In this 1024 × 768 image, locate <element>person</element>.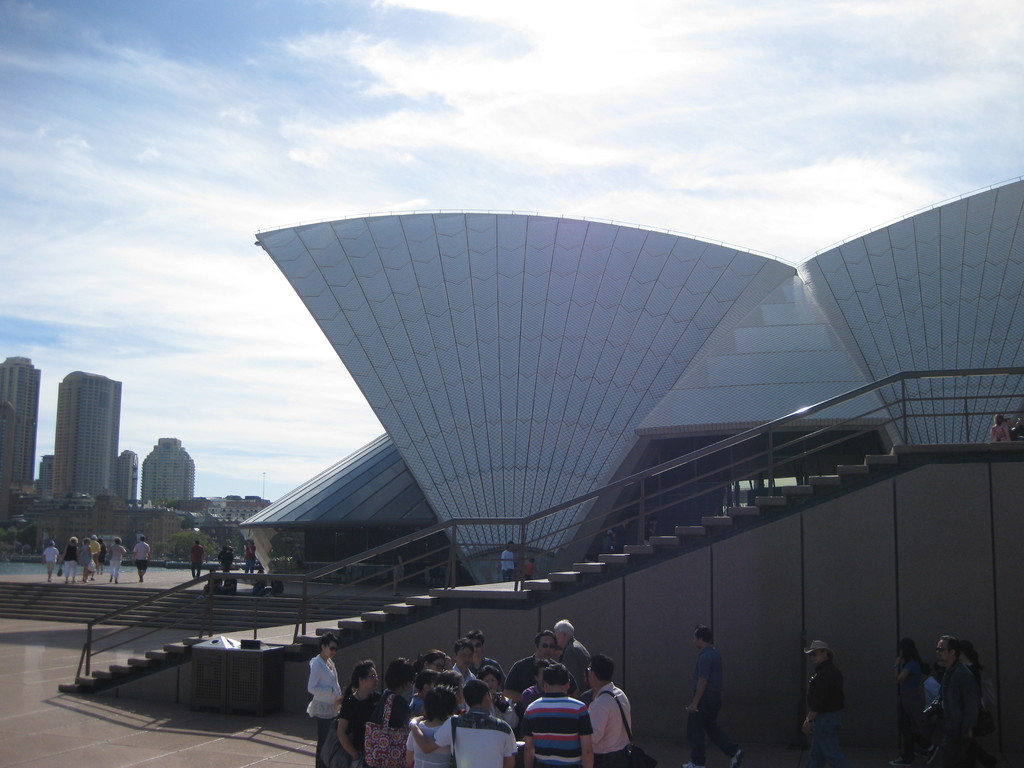
Bounding box: crop(216, 539, 234, 573).
